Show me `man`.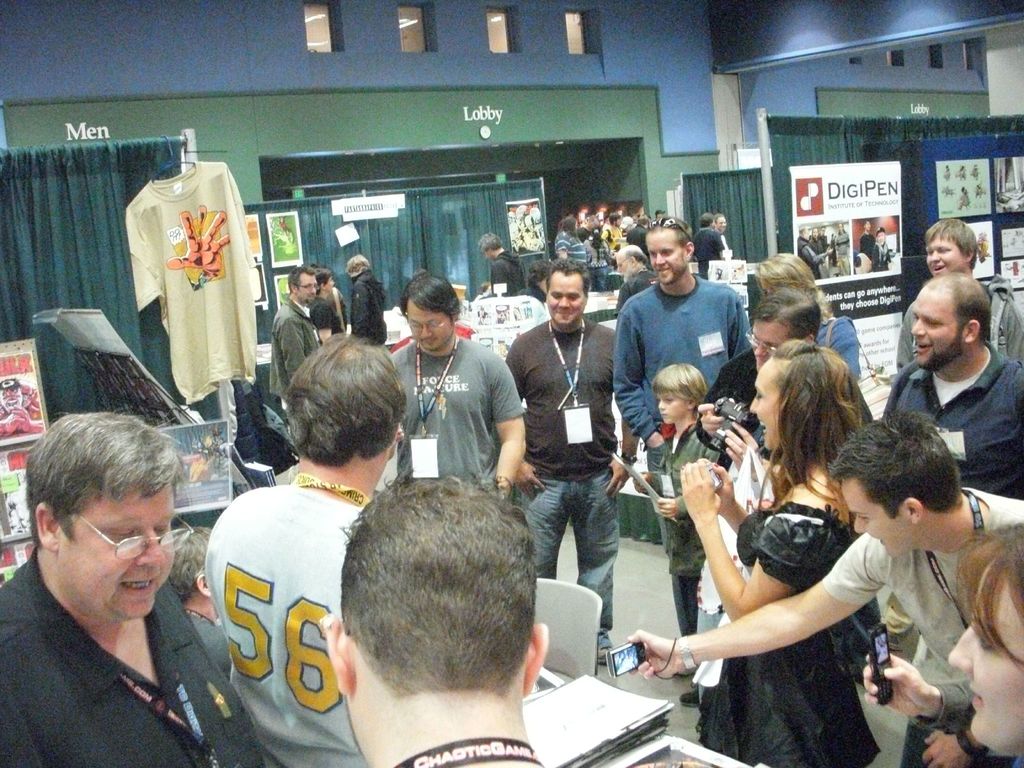
`man` is here: {"left": 622, "top": 405, "right": 1023, "bottom": 767}.
